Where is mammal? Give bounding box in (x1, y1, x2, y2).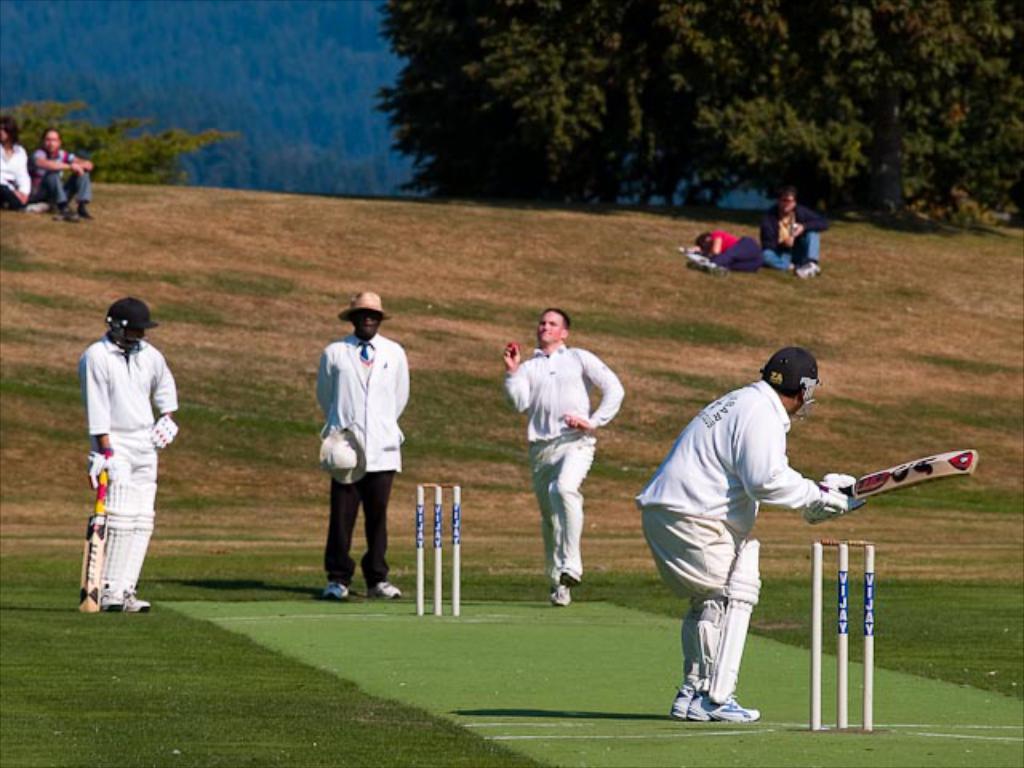
(696, 224, 762, 270).
